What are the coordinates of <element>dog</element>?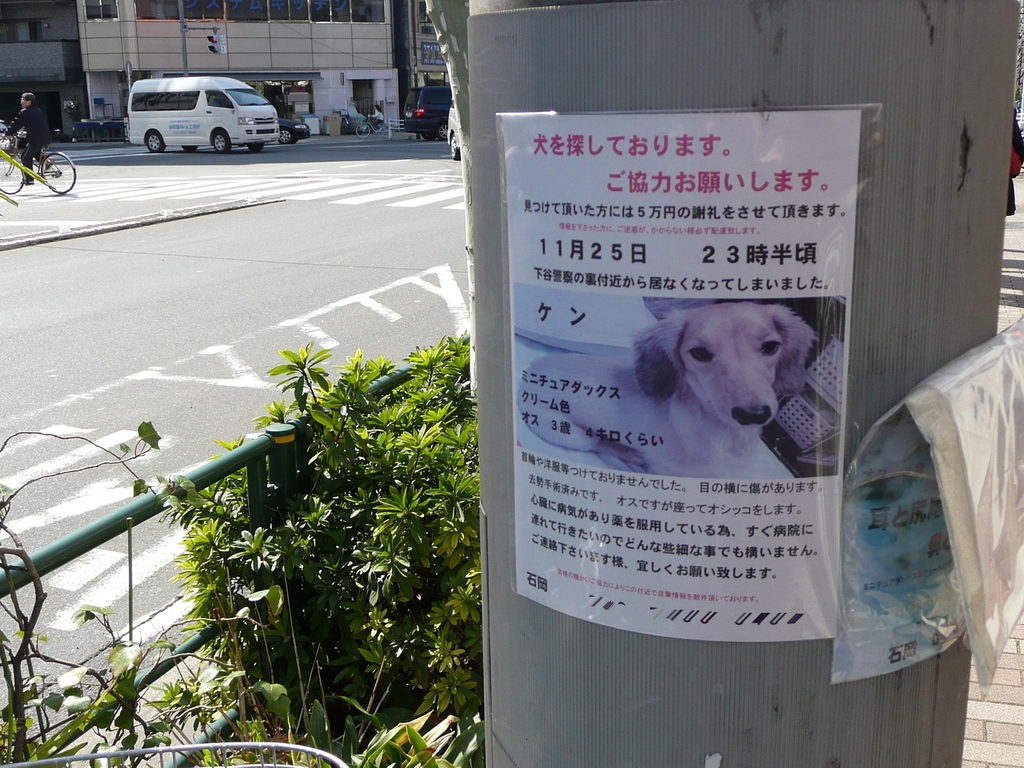
pyautogui.locateOnScreen(518, 303, 814, 482).
